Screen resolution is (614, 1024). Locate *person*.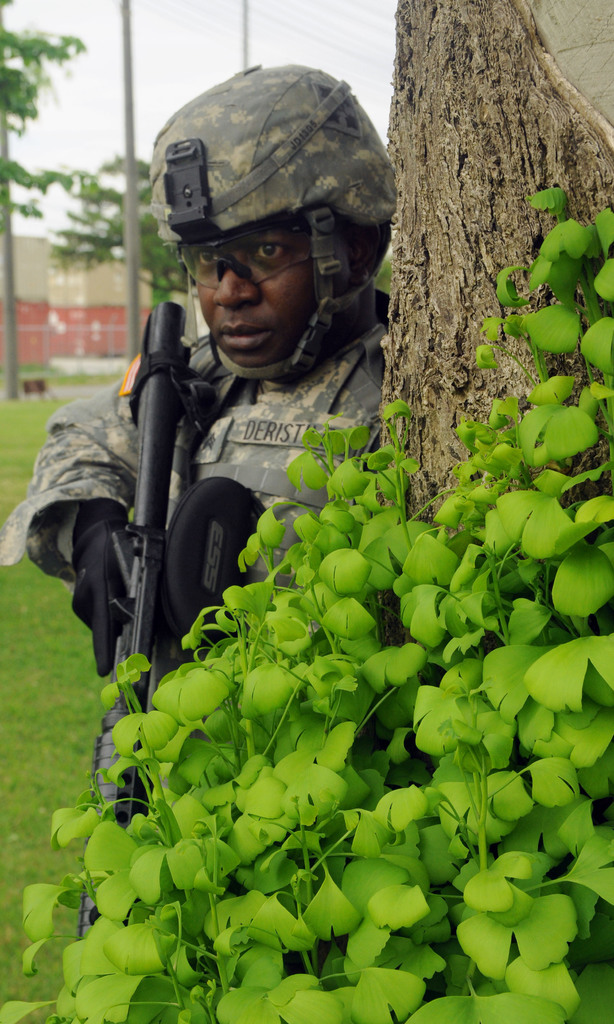
(0, 56, 400, 618).
